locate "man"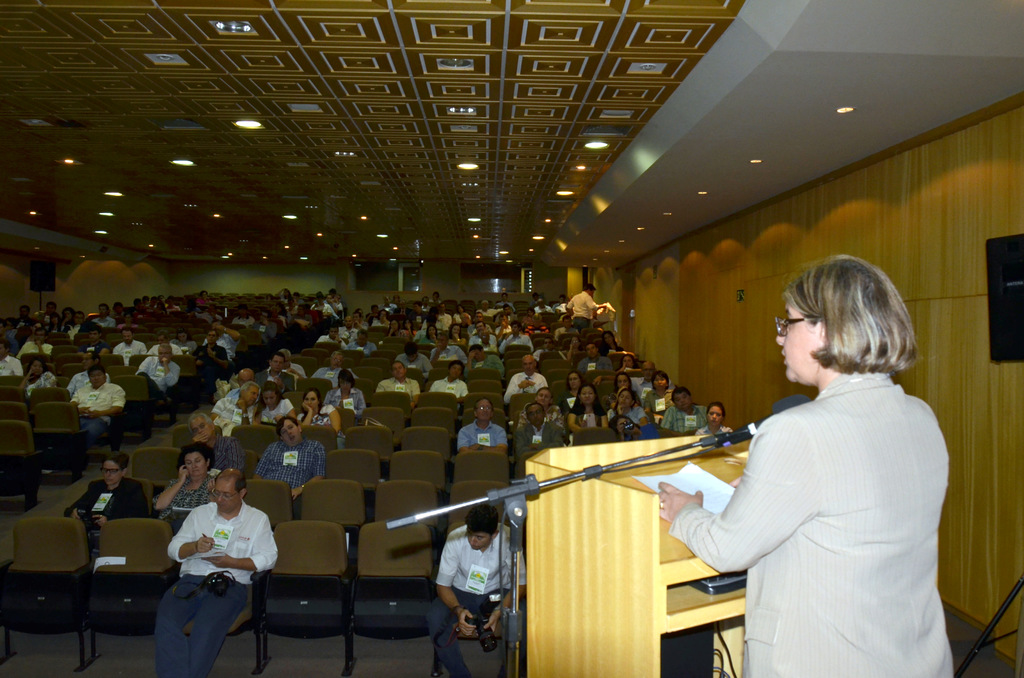
left=456, top=394, right=509, bottom=457
